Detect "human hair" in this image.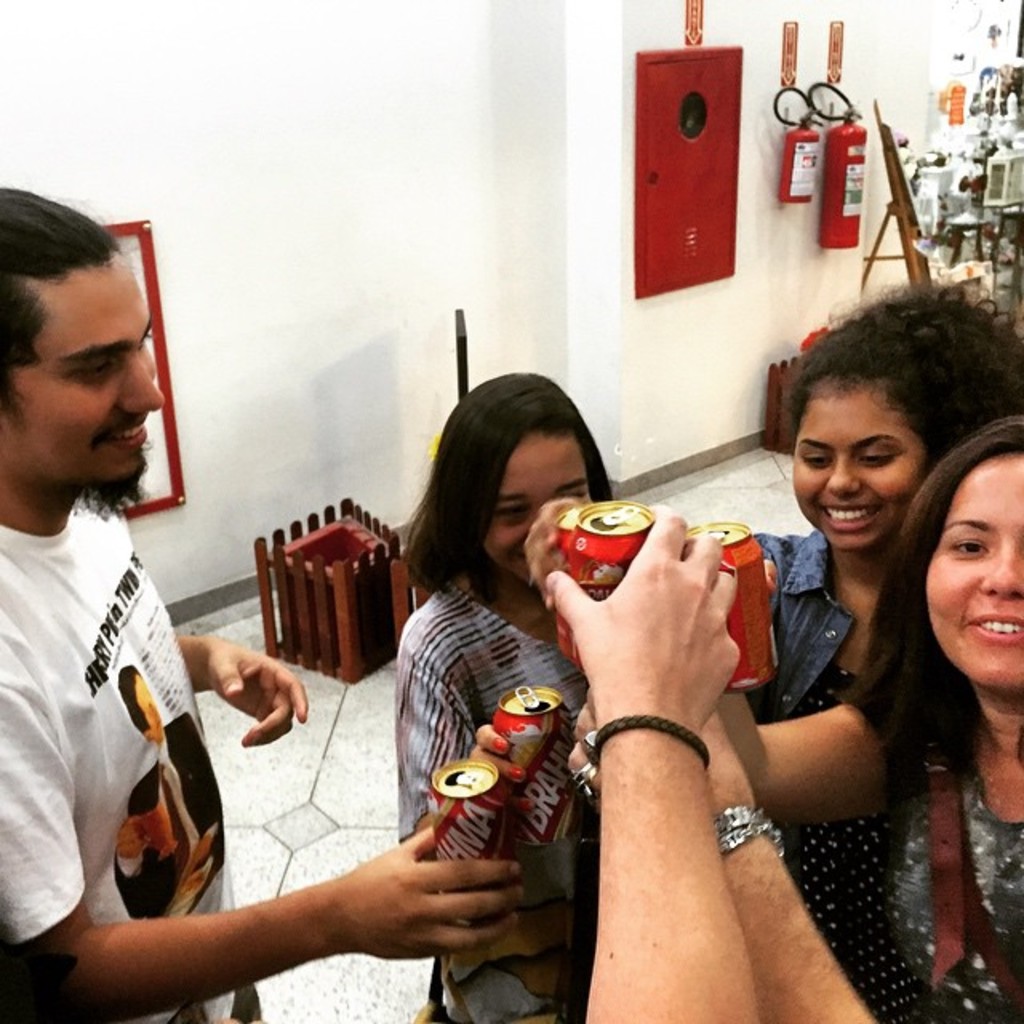
Detection: box(779, 275, 1022, 482).
